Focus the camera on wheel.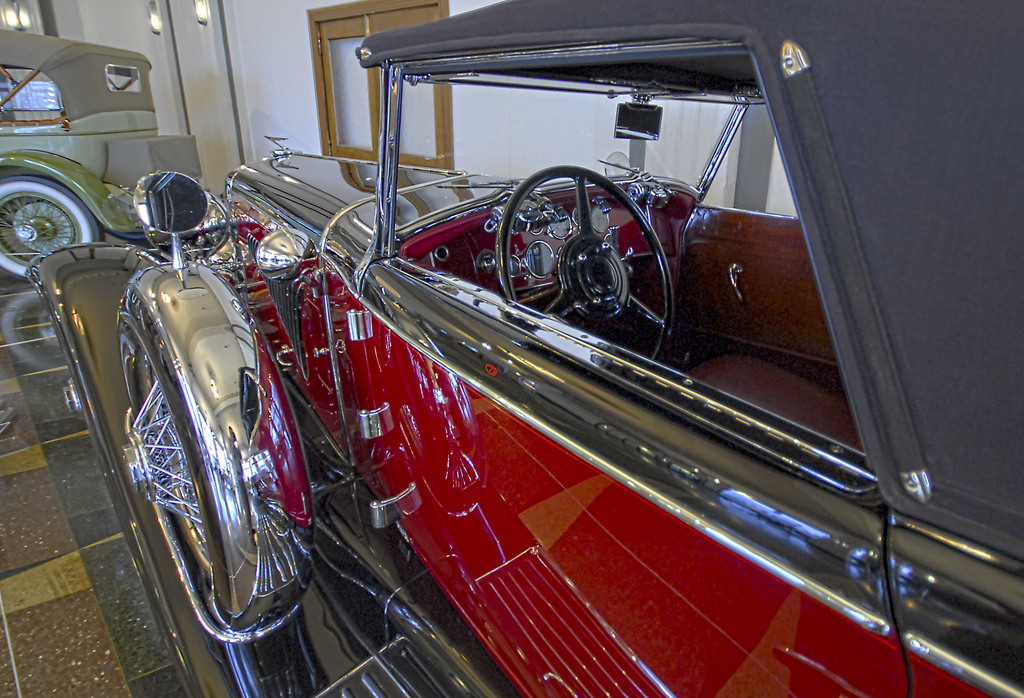
Focus region: BBox(496, 164, 673, 367).
